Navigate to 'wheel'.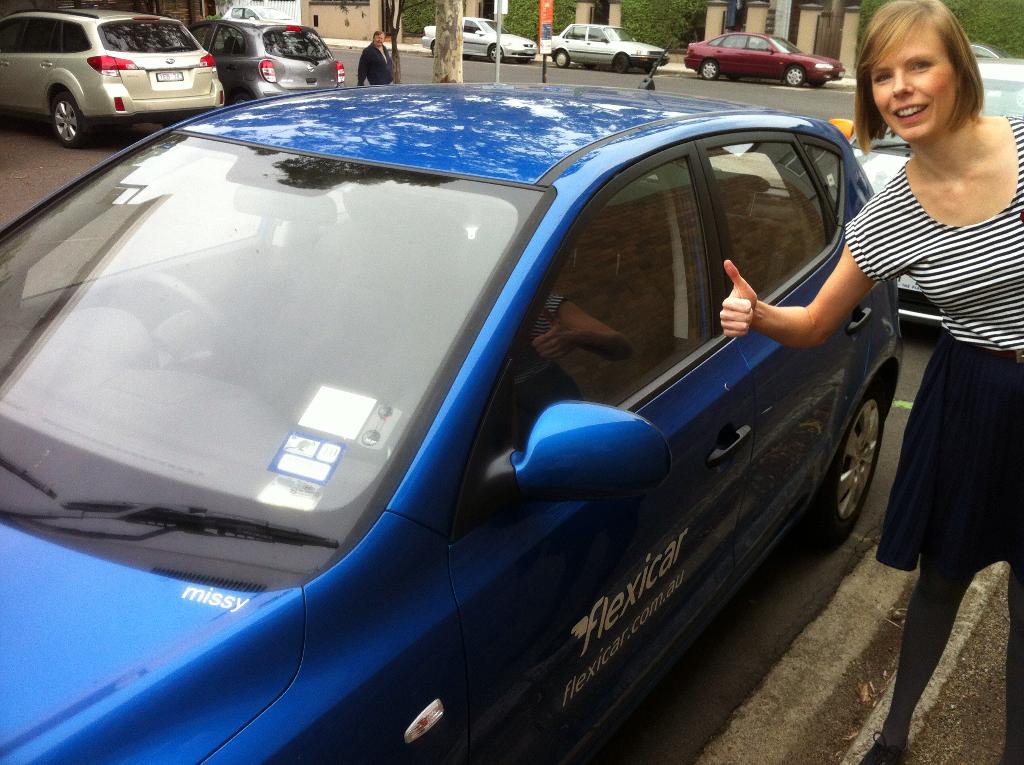
Navigation target: l=612, t=52, r=633, b=71.
